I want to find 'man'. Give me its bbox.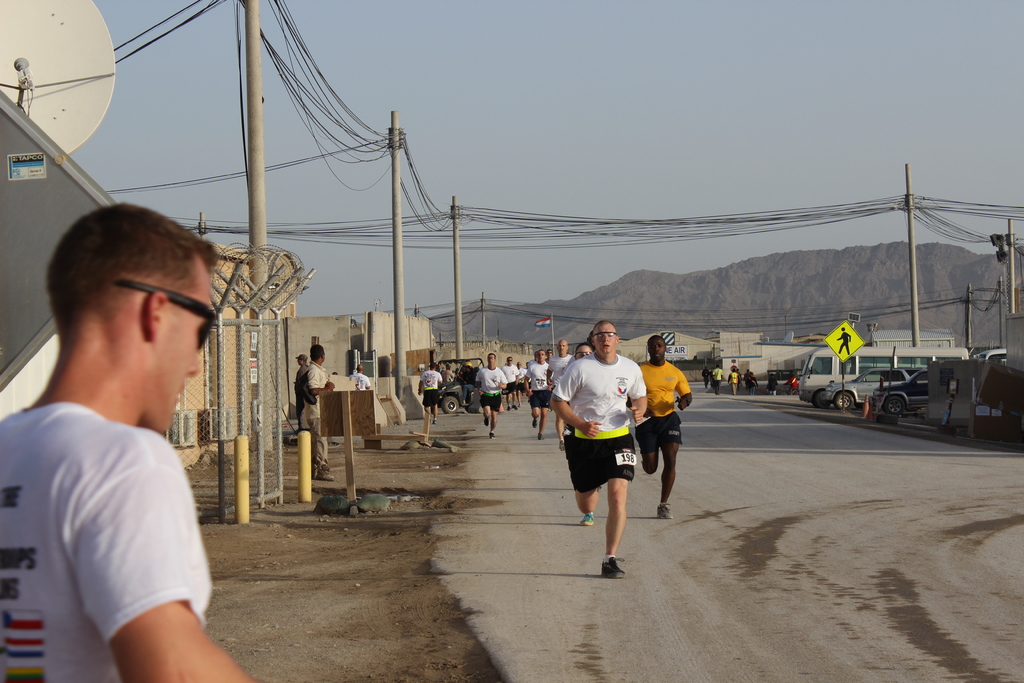
548 338 579 446.
